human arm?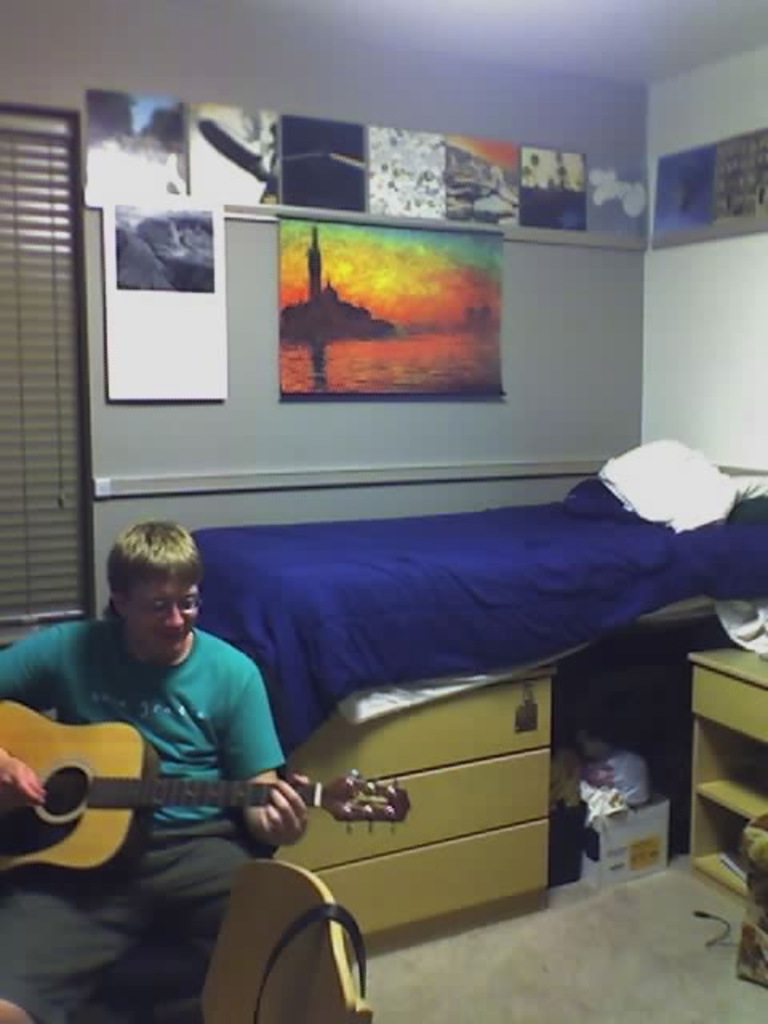
Rect(0, 622, 58, 808)
